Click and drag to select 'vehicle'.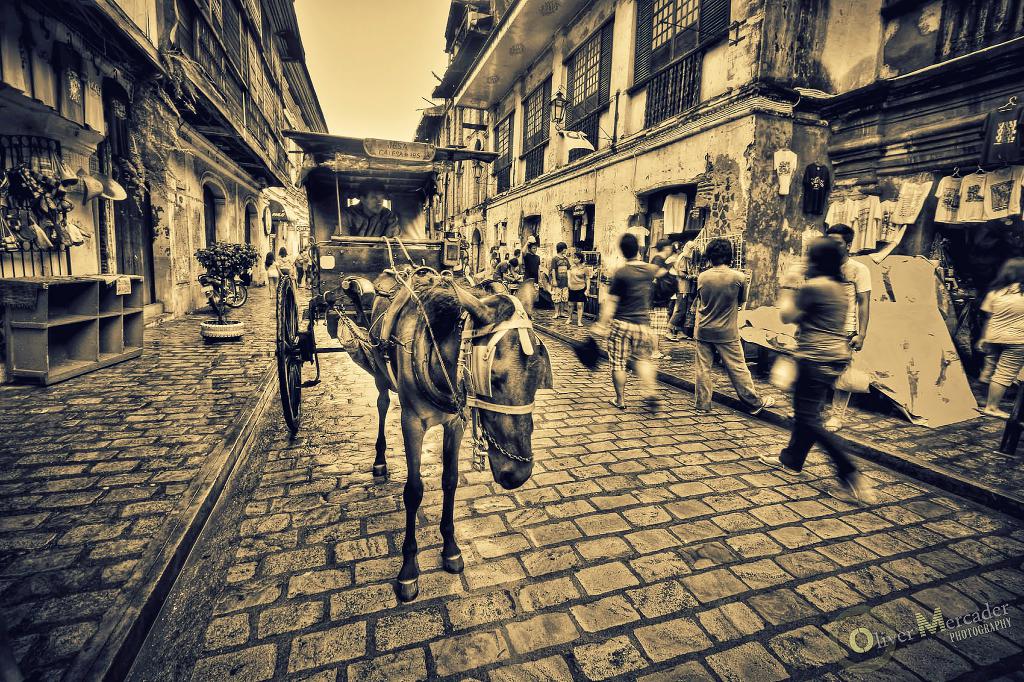
Selection: [left=273, top=125, right=499, bottom=435].
